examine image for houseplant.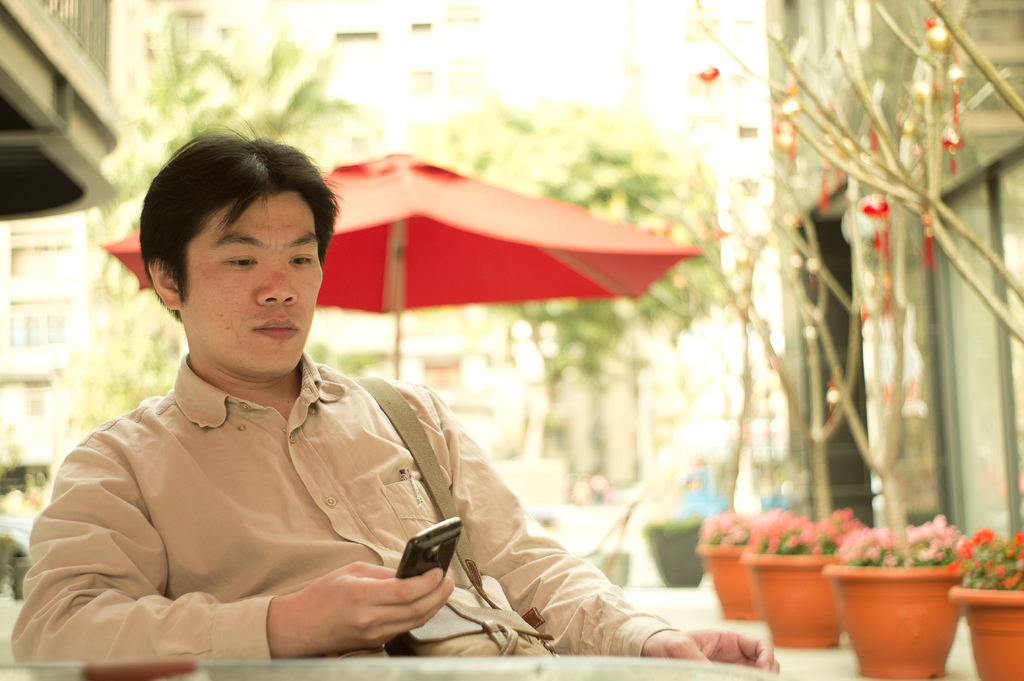
Examination result: region(818, 0, 970, 680).
